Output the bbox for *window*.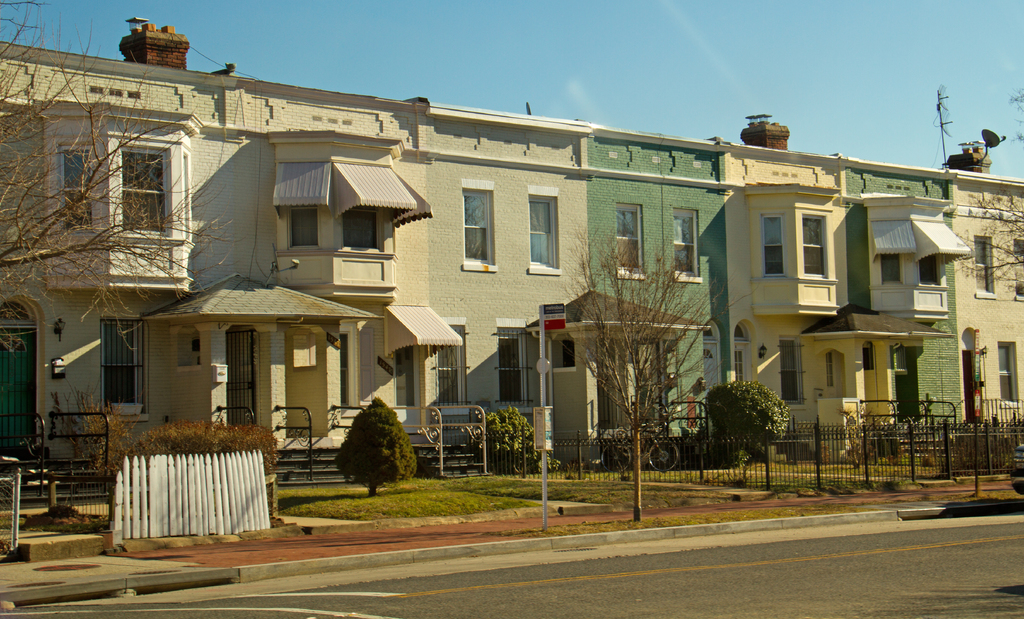
Rect(438, 328, 467, 403).
